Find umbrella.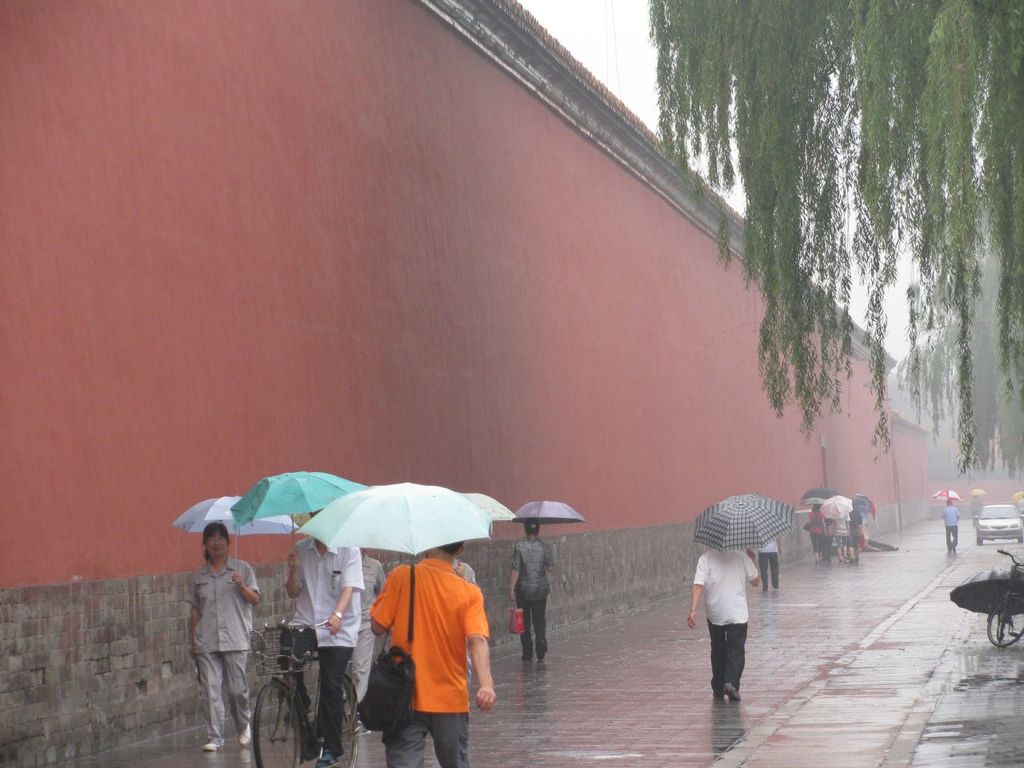
Rect(934, 485, 961, 502).
